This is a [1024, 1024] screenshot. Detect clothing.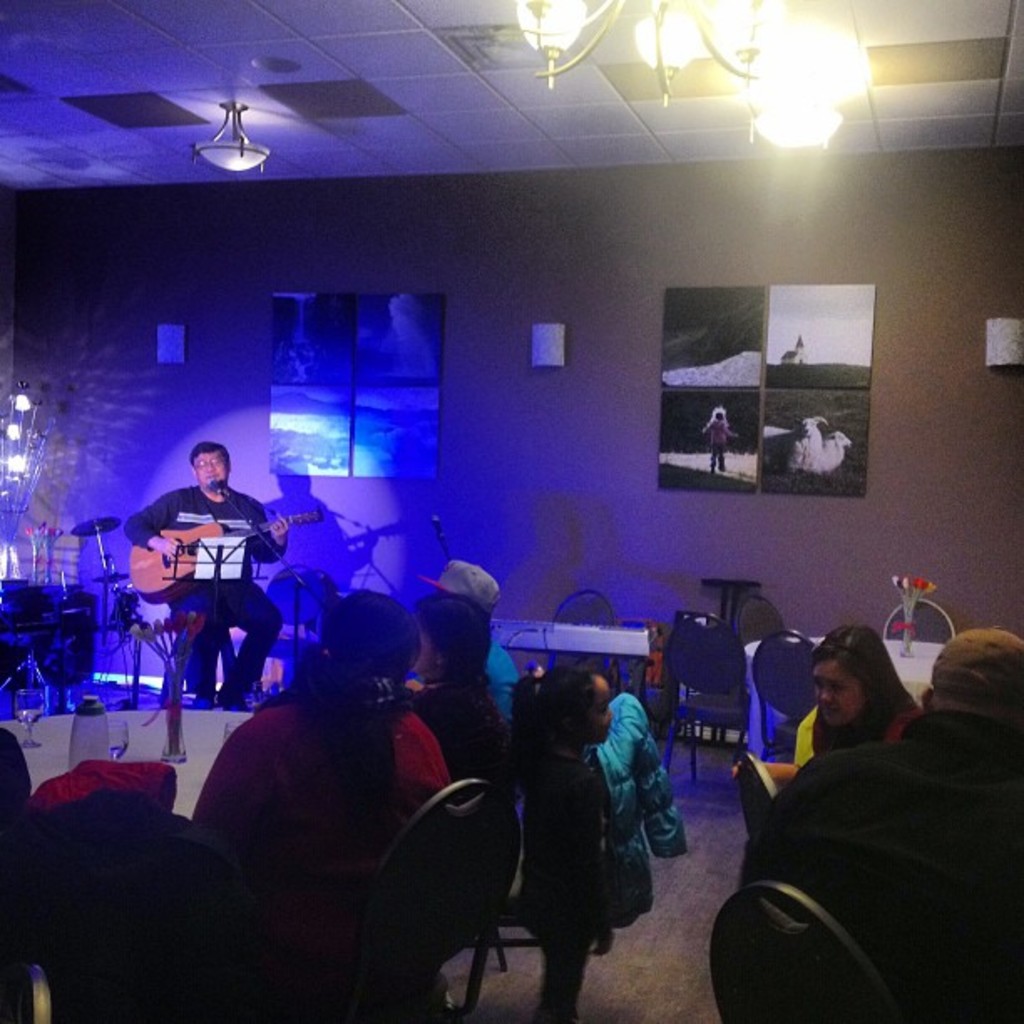
{"x1": 733, "y1": 698, "x2": 1022, "y2": 1022}.
